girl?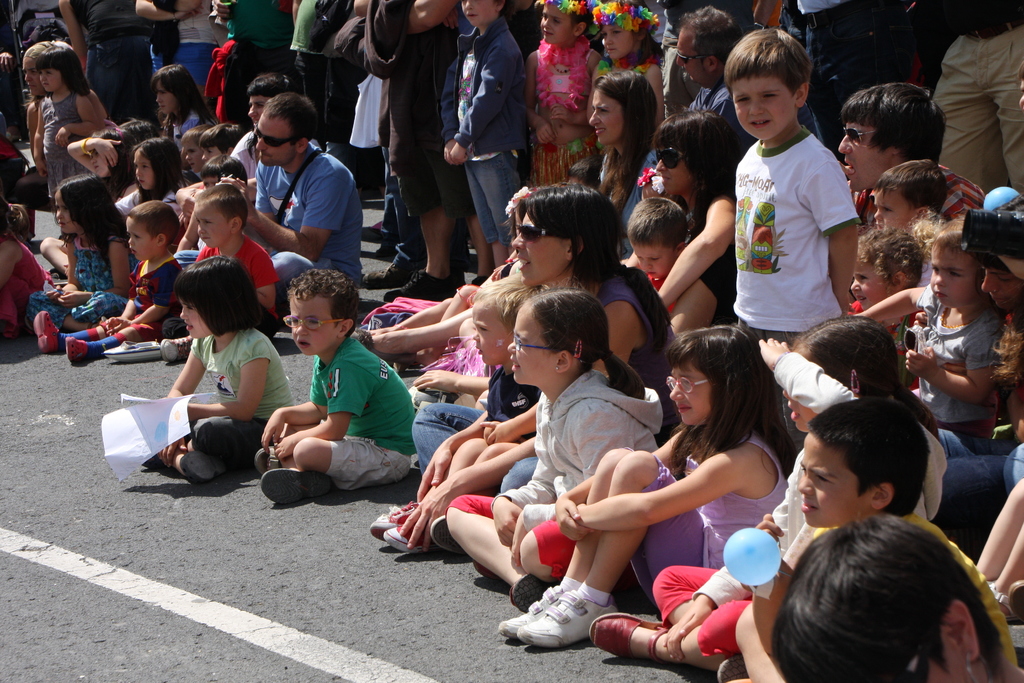
x1=143 y1=255 x2=294 y2=483
